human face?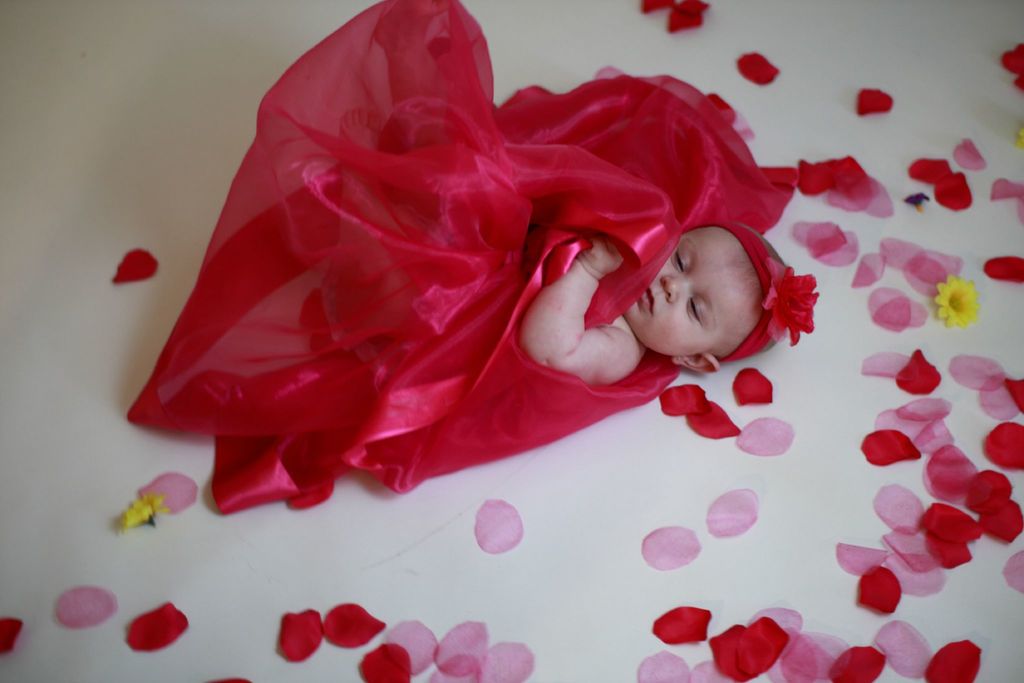
624 223 758 362
